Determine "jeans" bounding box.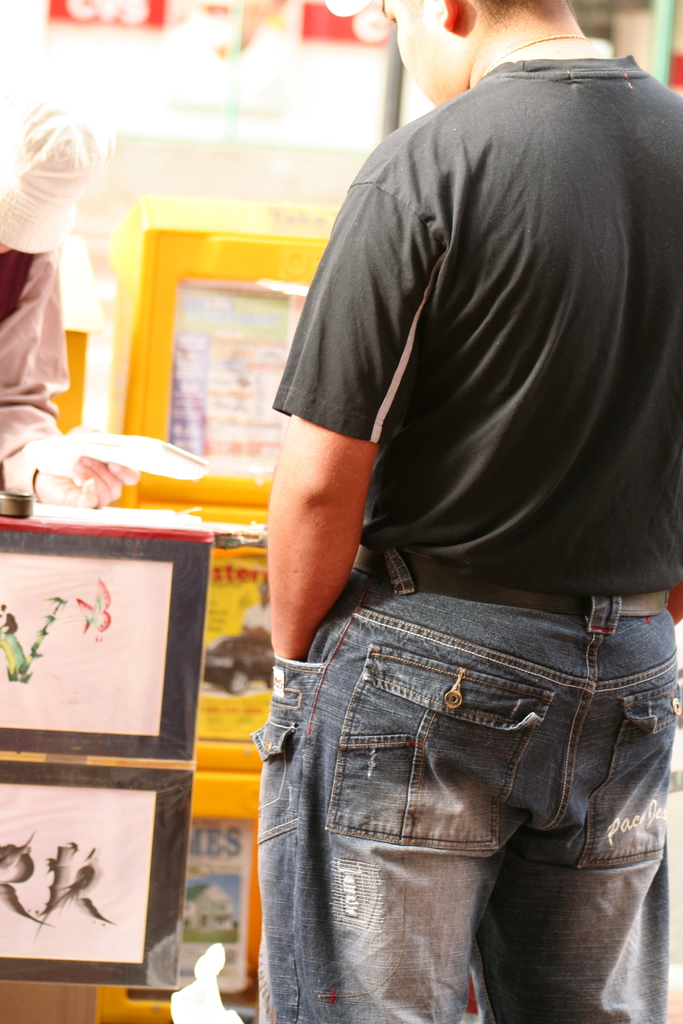
Determined: (x1=251, y1=540, x2=678, y2=1023).
